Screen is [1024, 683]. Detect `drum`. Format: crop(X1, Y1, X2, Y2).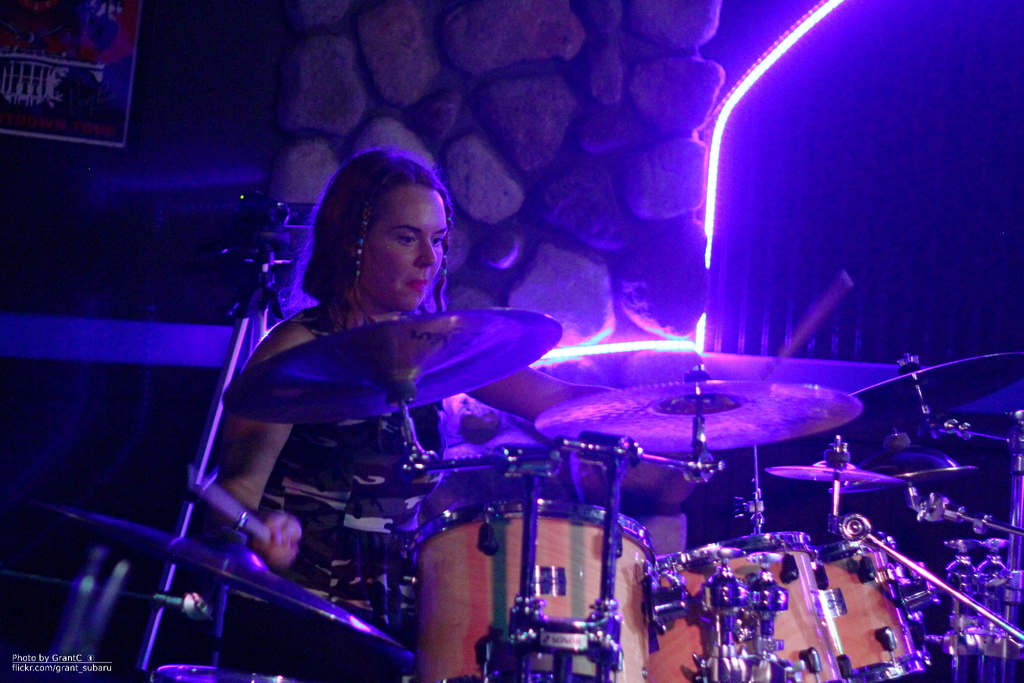
crop(408, 502, 656, 682).
